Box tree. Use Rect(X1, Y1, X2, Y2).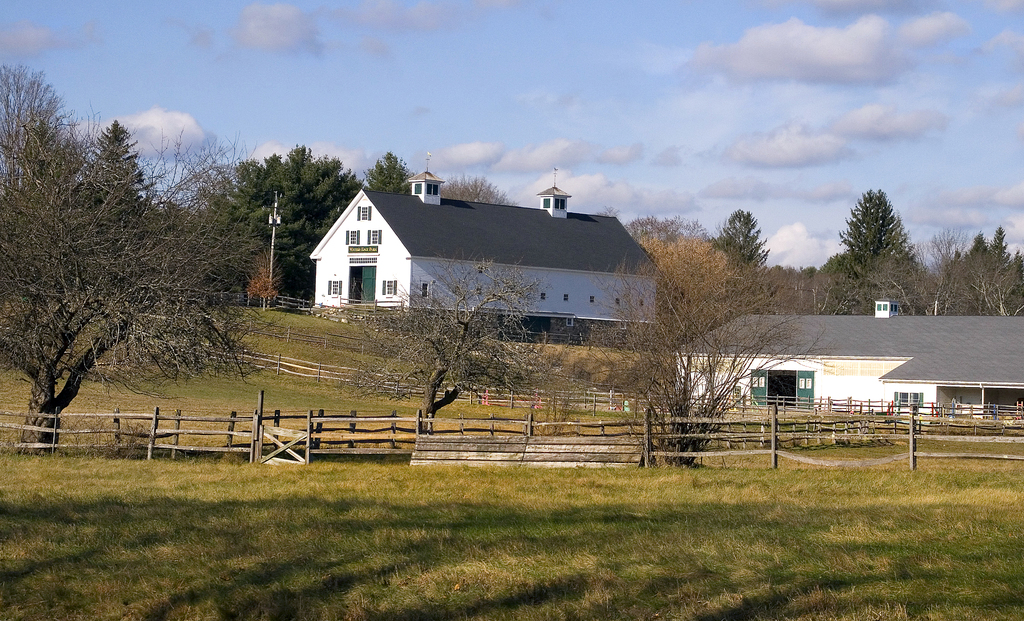
Rect(626, 213, 716, 248).
